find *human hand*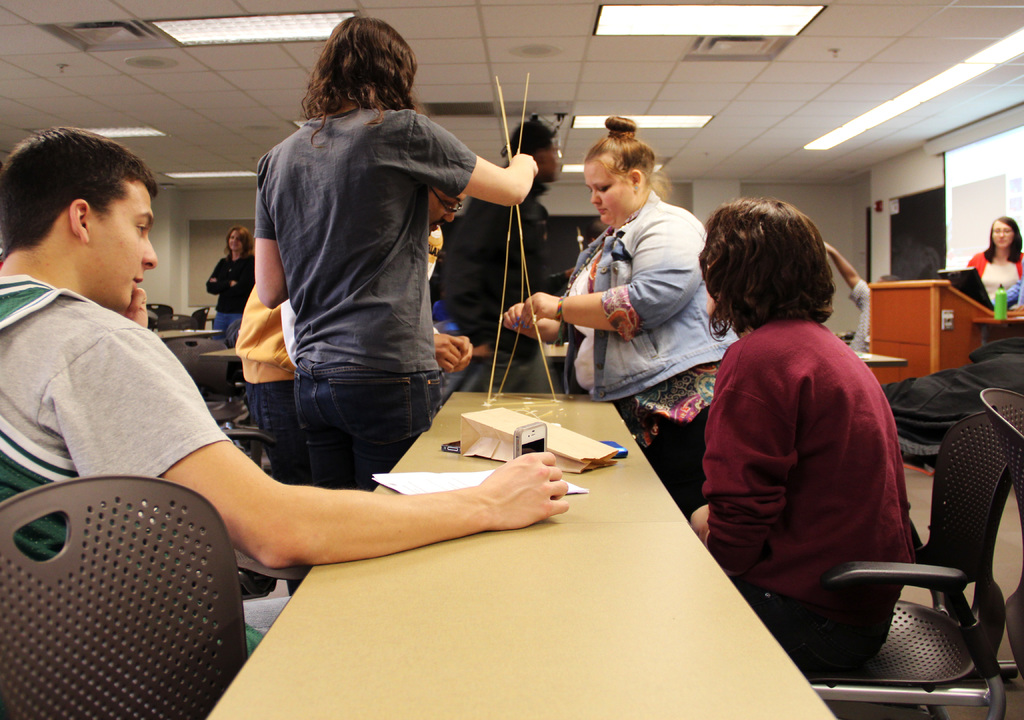
bbox=(119, 285, 149, 328)
